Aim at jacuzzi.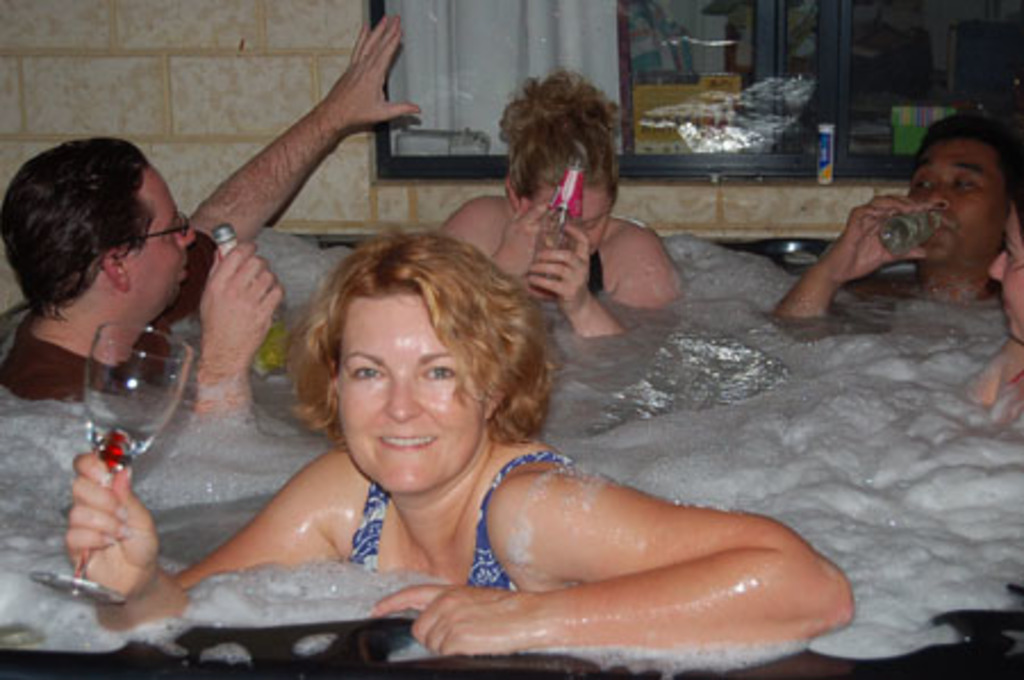
Aimed at select_region(0, 232, 1022, 678).
